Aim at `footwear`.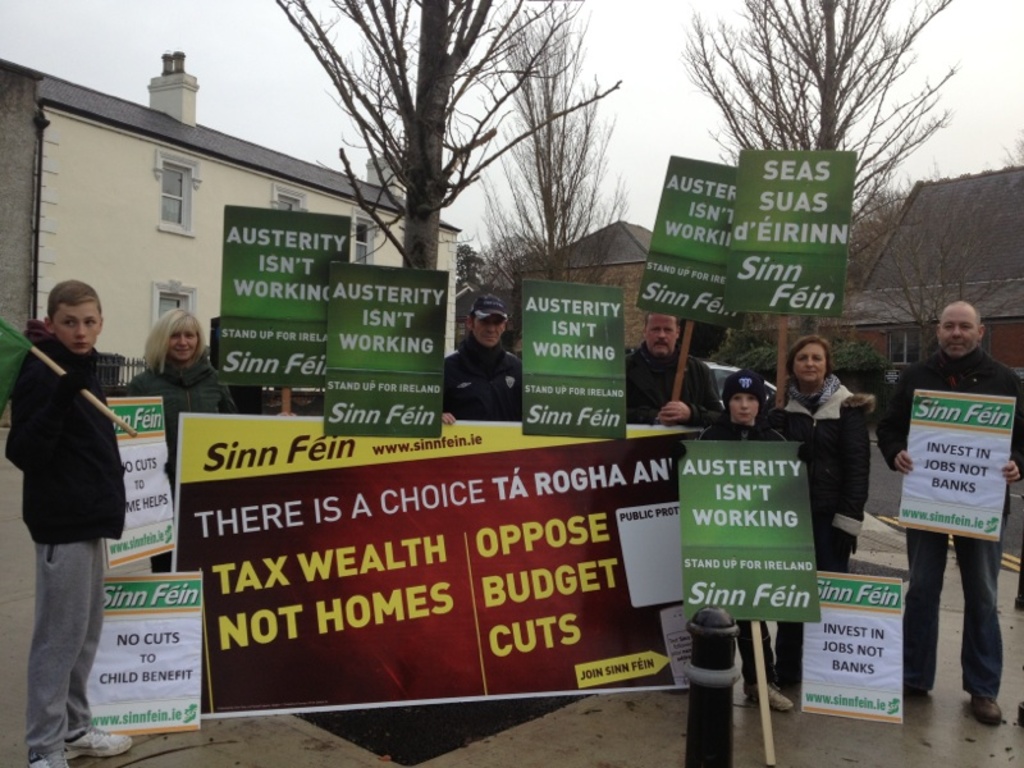
Aimed at BBox(29, 748, 72, 767).
